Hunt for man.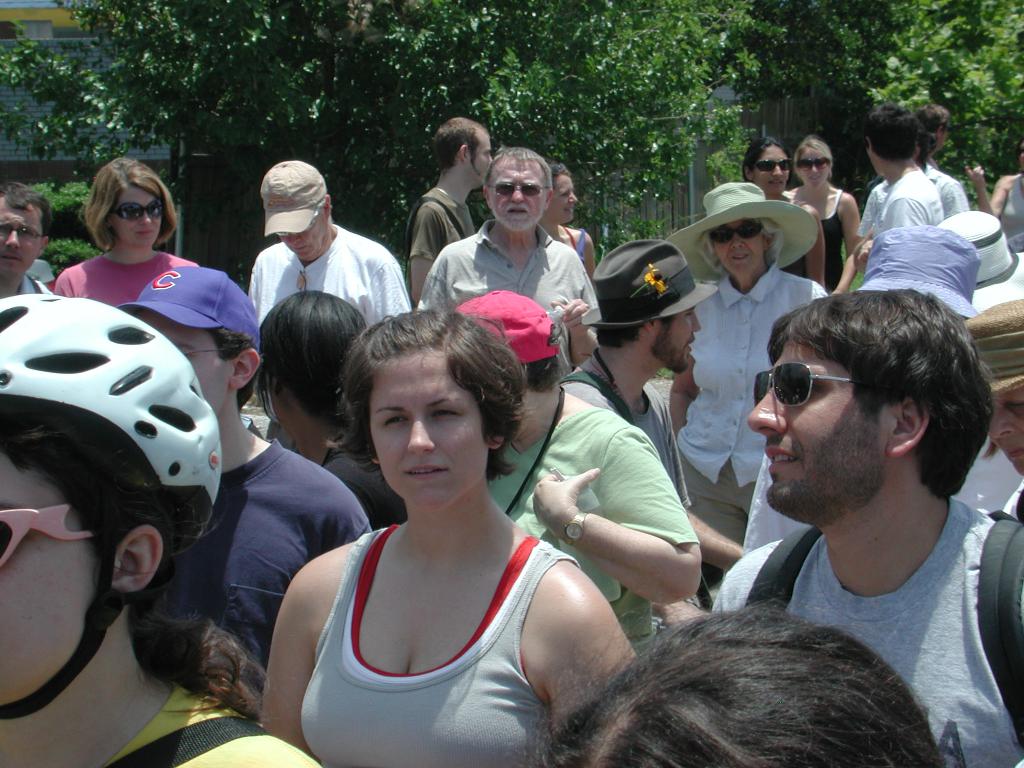
Hunted down at {"x1": 244, "y1": 156, "x2": 408, "y2": 454}.
